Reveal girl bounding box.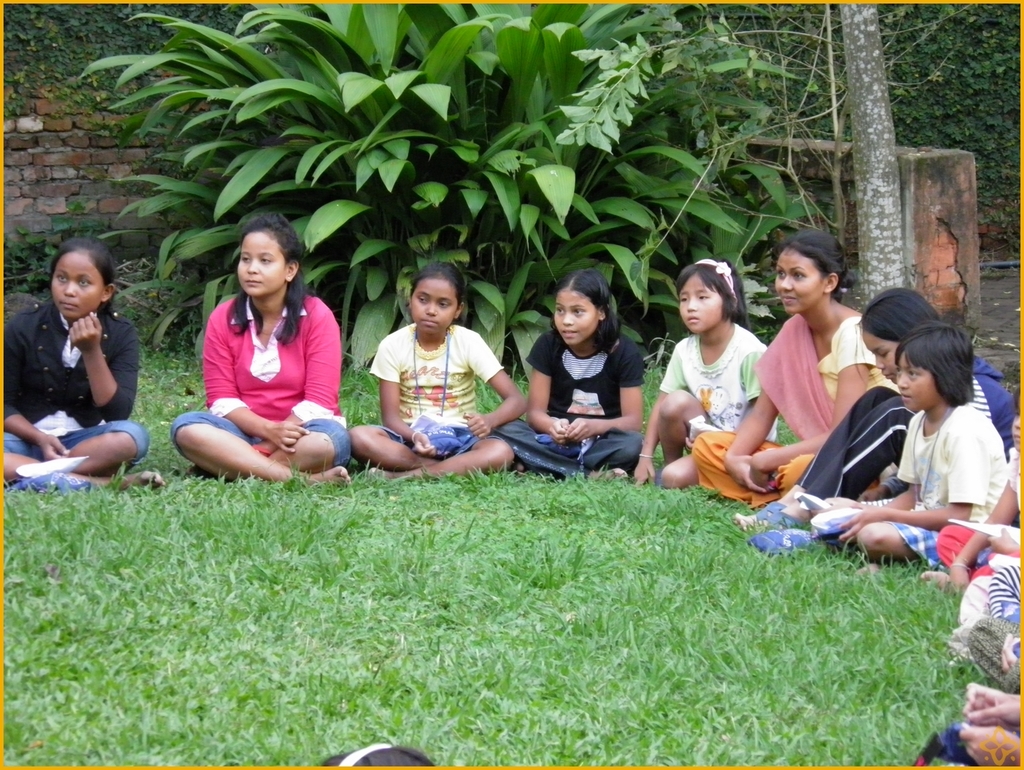
Revealed: (625, 260, 771, 489).
